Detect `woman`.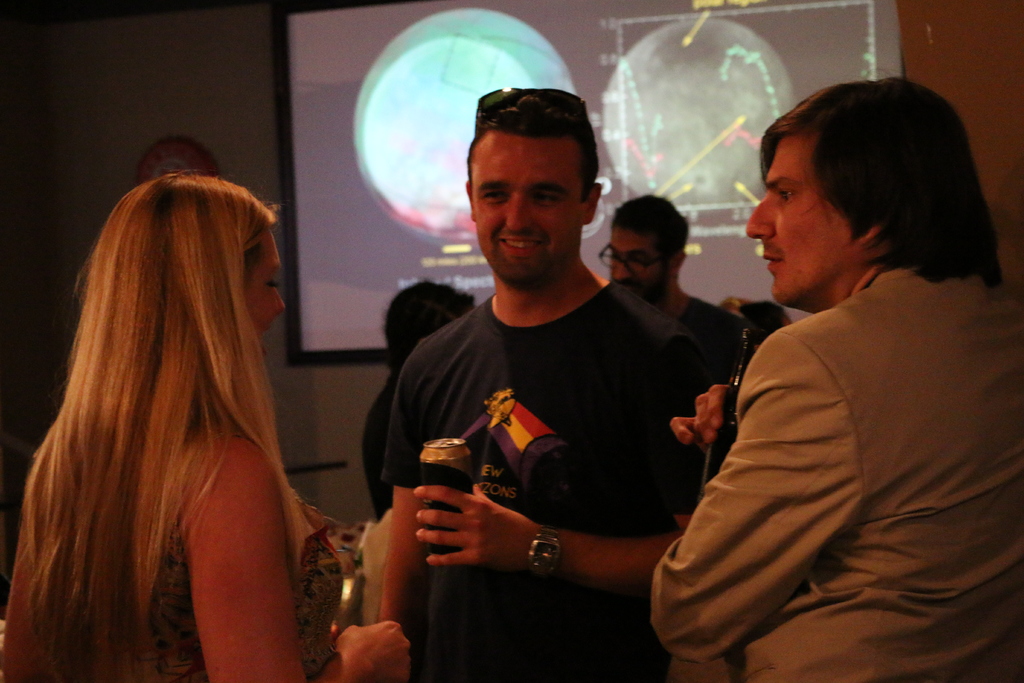
Detected at locate(8, 119, 377, 679).
